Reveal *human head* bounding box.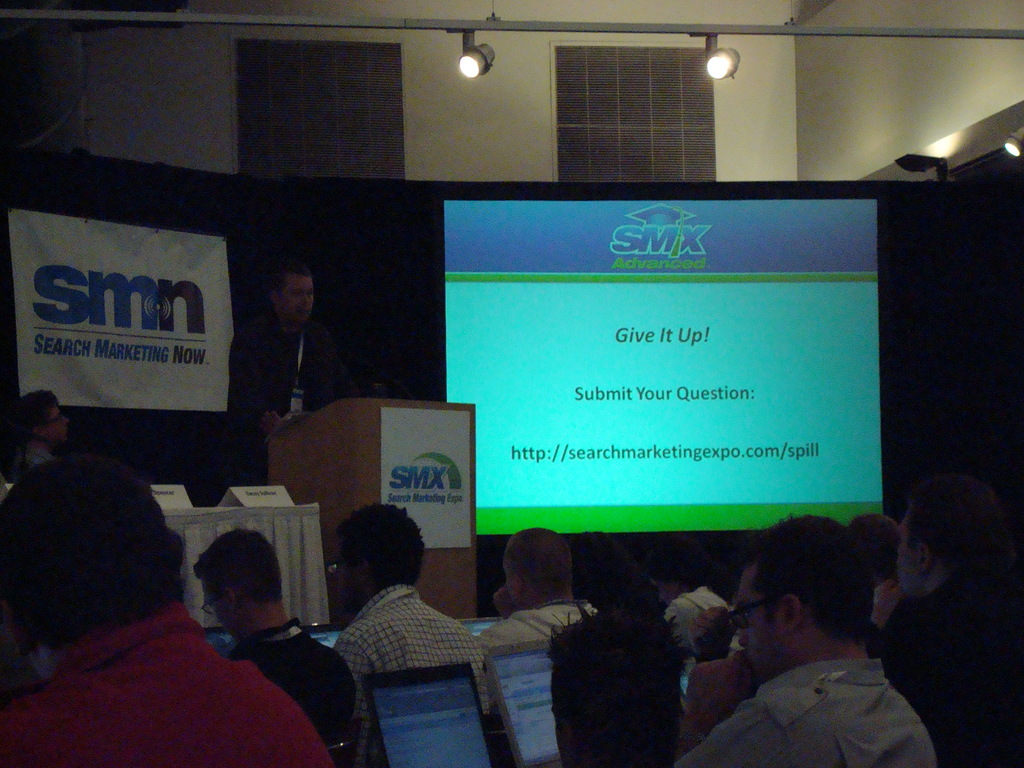
Revealed: {"x1": 886, "y1": 476, "x2": 1006, "y2": 599}.
